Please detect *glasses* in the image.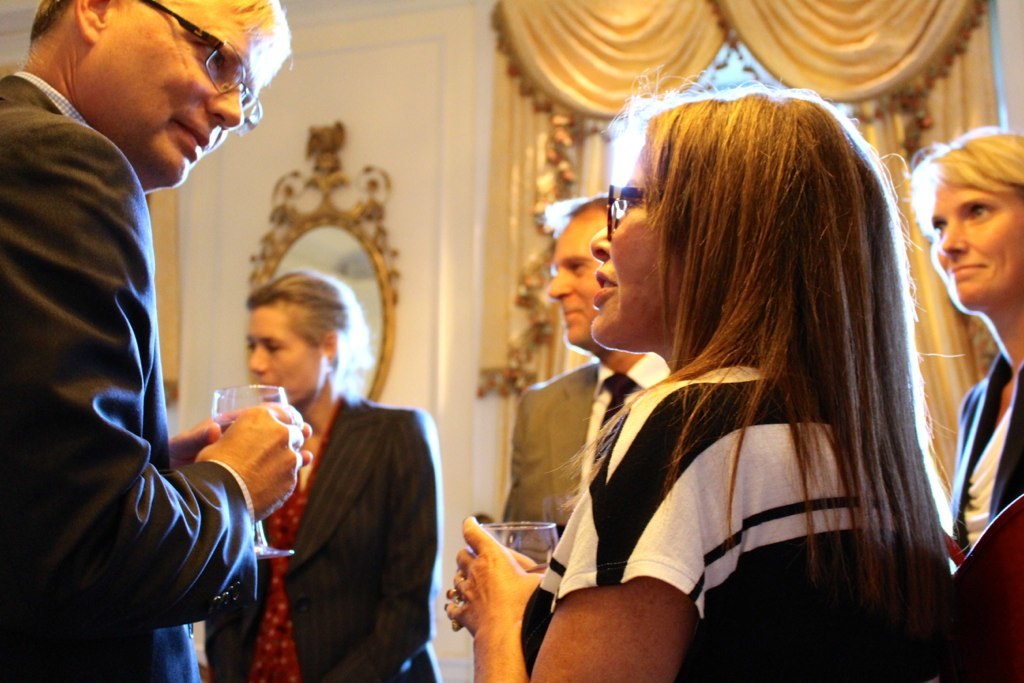
bbox=[599, 180, 652, 246].
